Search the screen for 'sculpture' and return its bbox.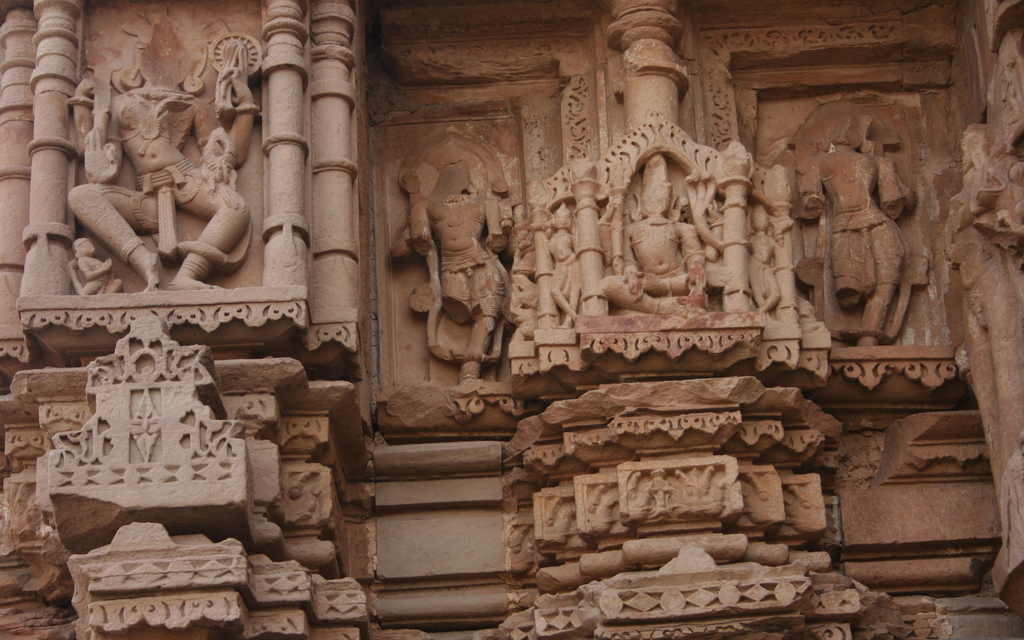
Found: <box>395,140,508,396</box>.
